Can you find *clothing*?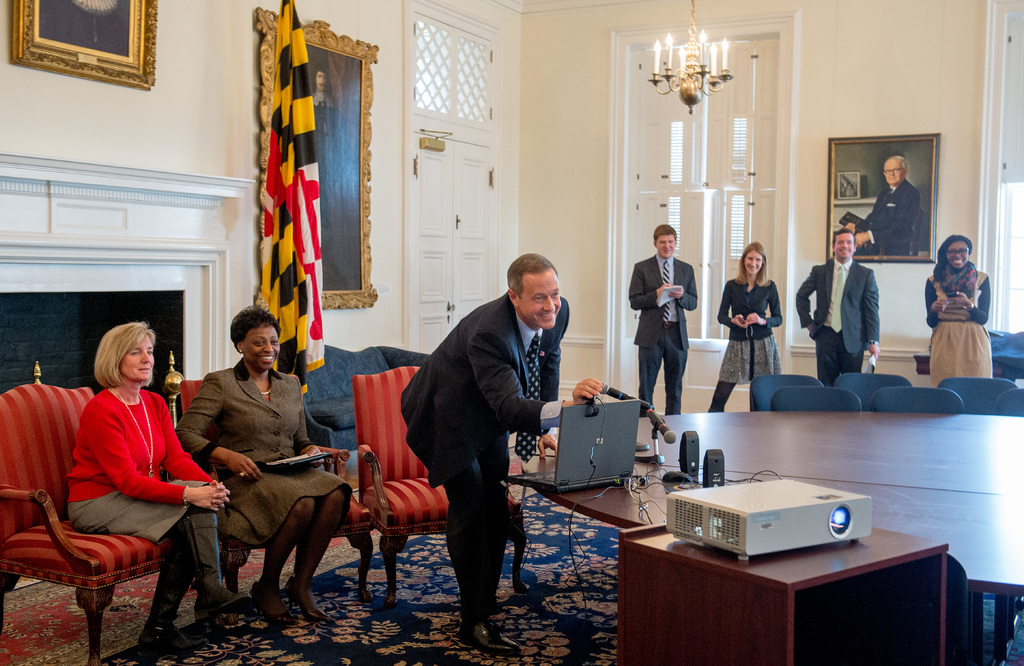
Yes, bounding box: (707,275,781,412).
